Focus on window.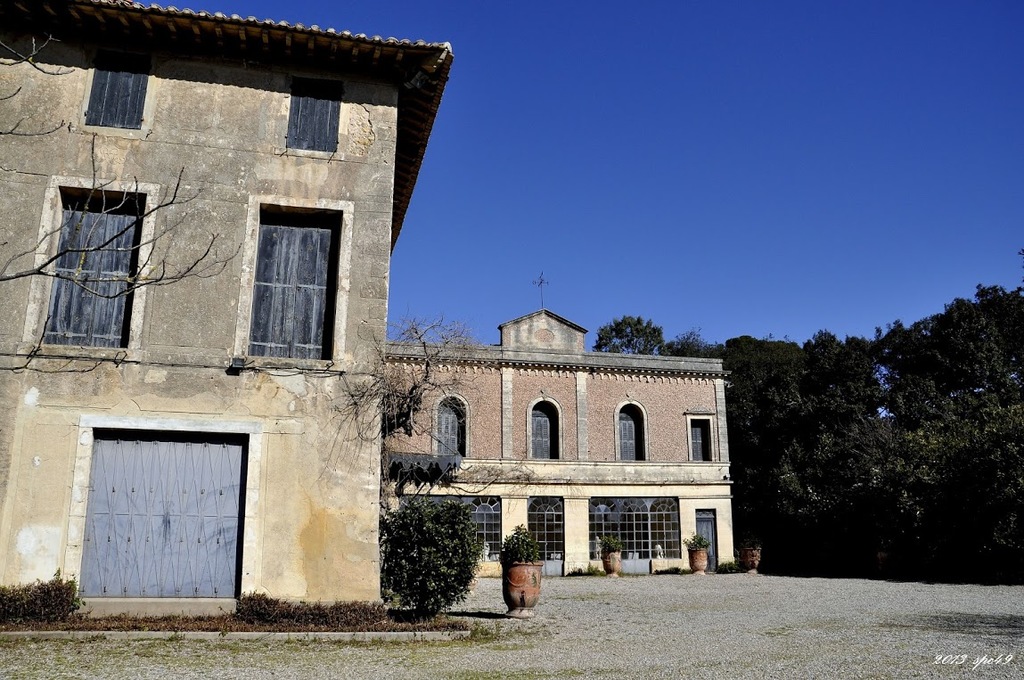
Focused at {"left": 92, "top": 401, "right": 255, "bottom": 610}.
